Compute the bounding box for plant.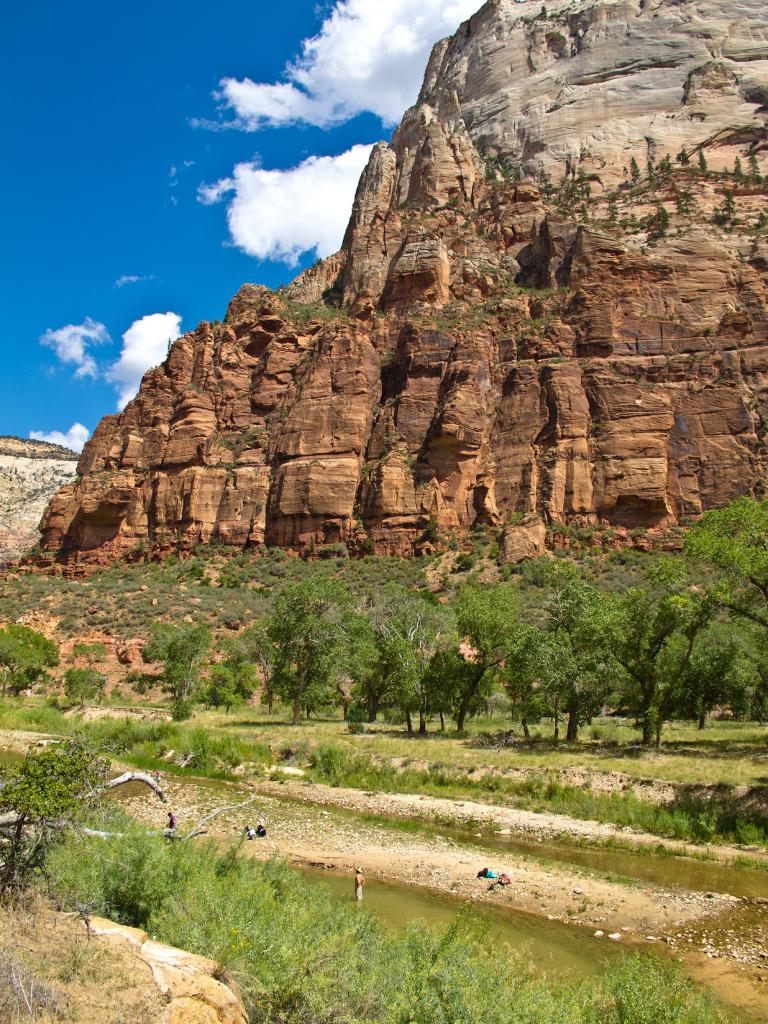
select_region(492, 356, 508, 374).
